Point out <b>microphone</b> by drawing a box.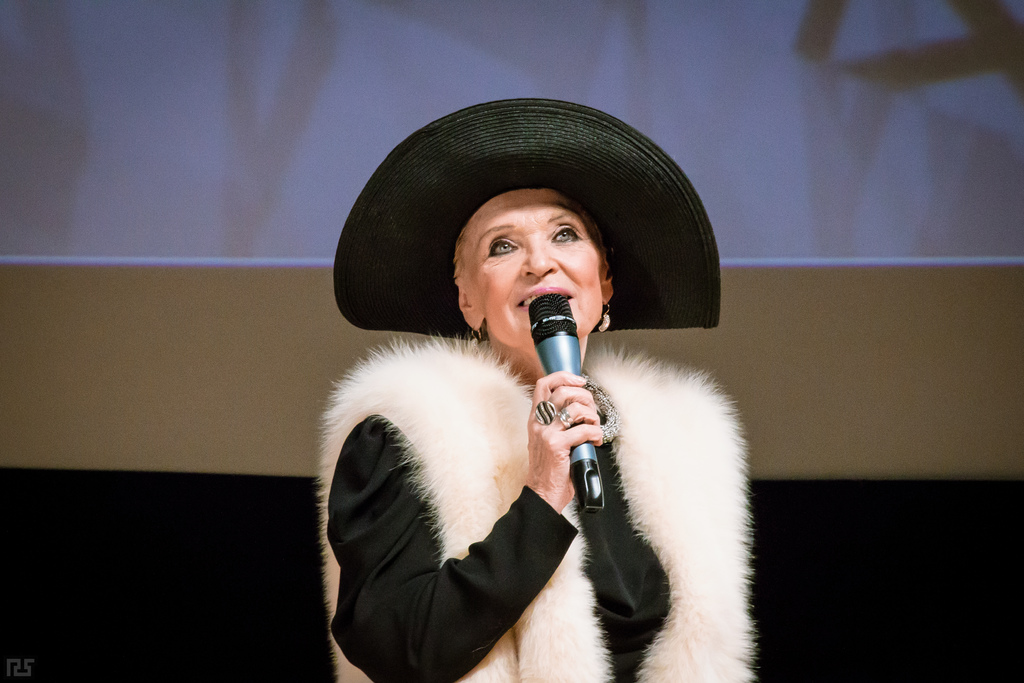
527/292/605/516.
